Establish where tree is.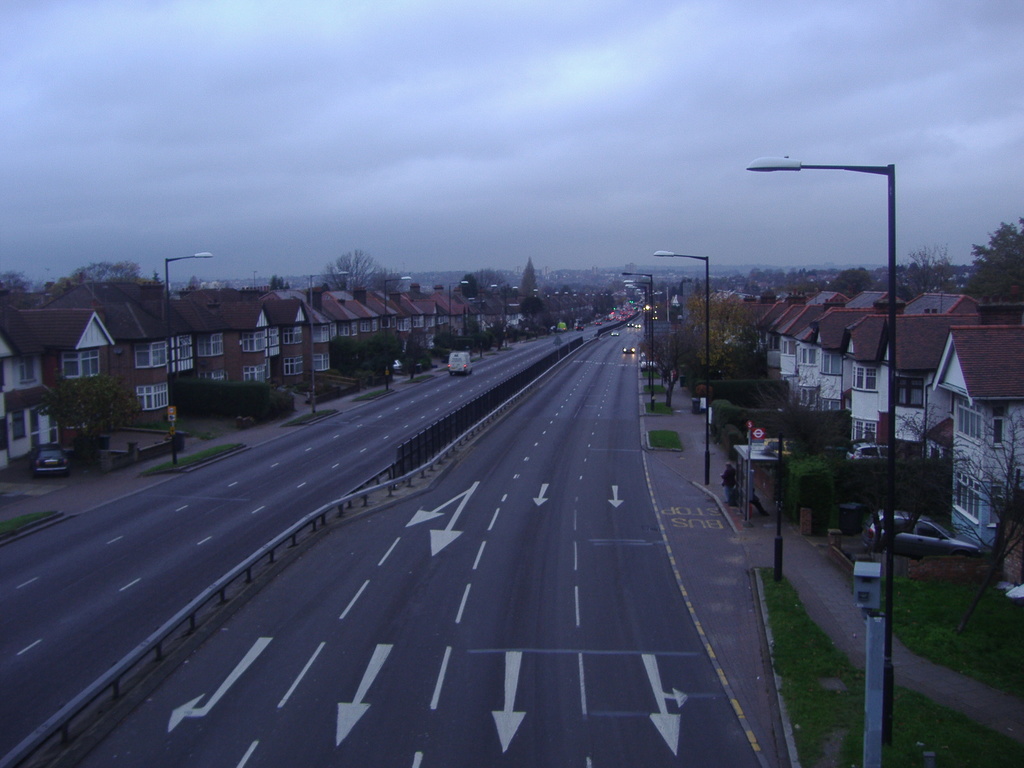
Established at <region>266, 278, 291, 288</region>.
